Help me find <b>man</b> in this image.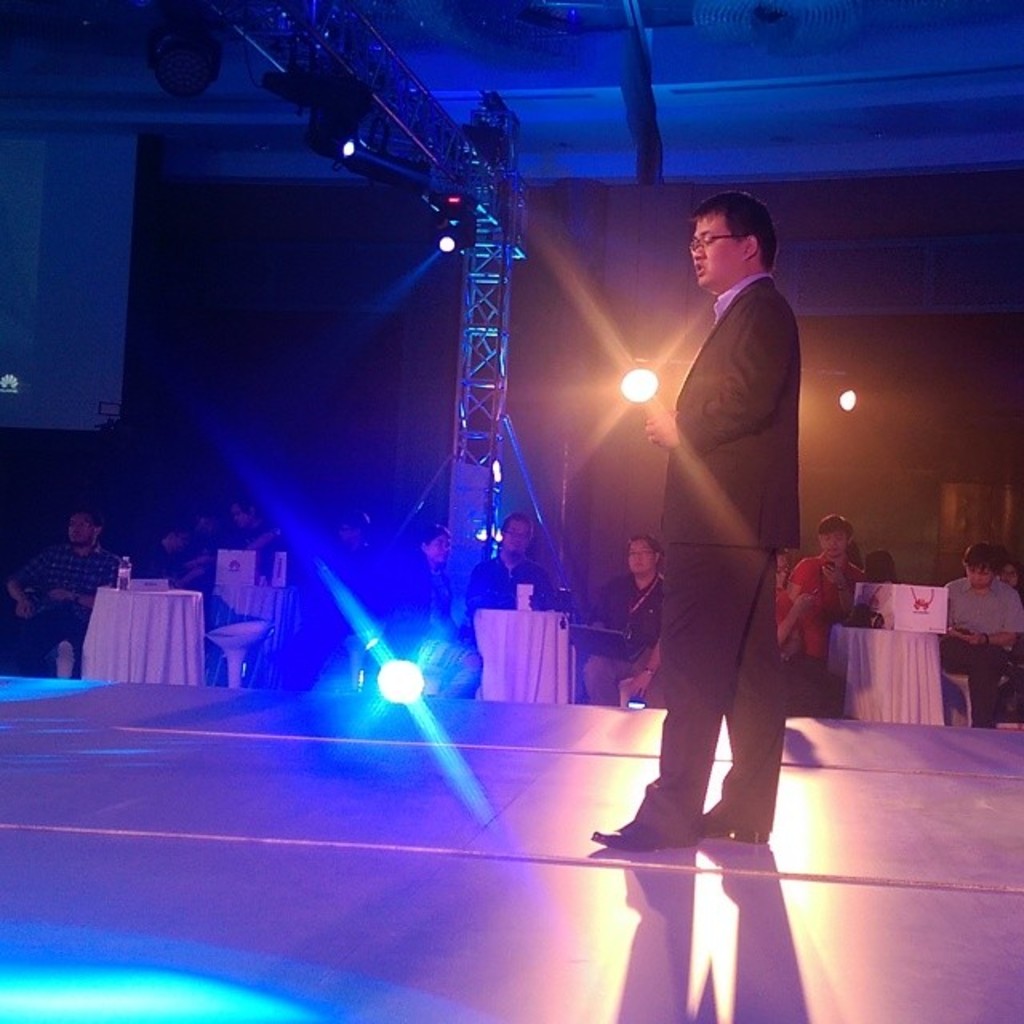
Found it: locate(784, 514, 869, 656).
